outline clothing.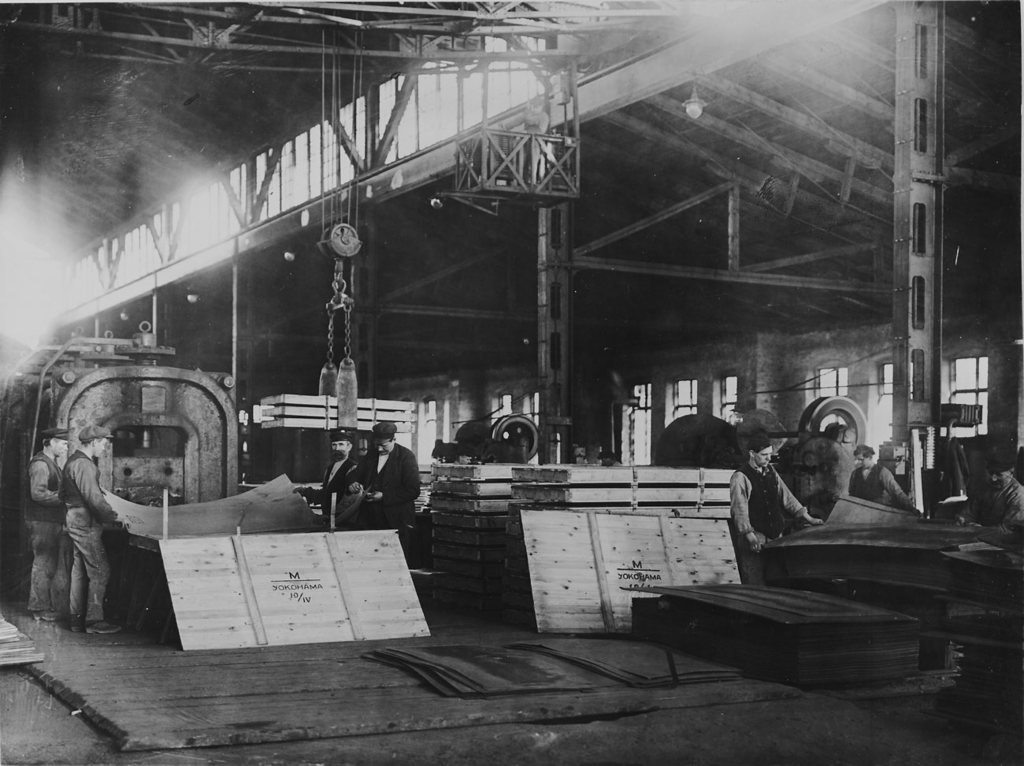
Outline: box=[353, 438, 421, 533].
